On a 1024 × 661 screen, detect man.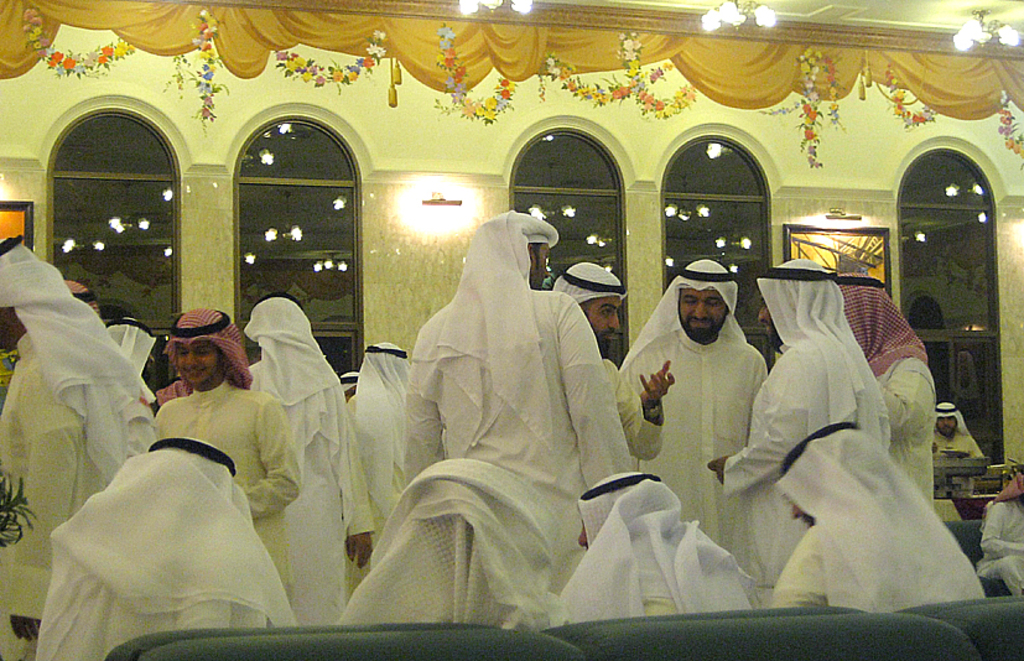
Rect(236, 292, 369, 624).
